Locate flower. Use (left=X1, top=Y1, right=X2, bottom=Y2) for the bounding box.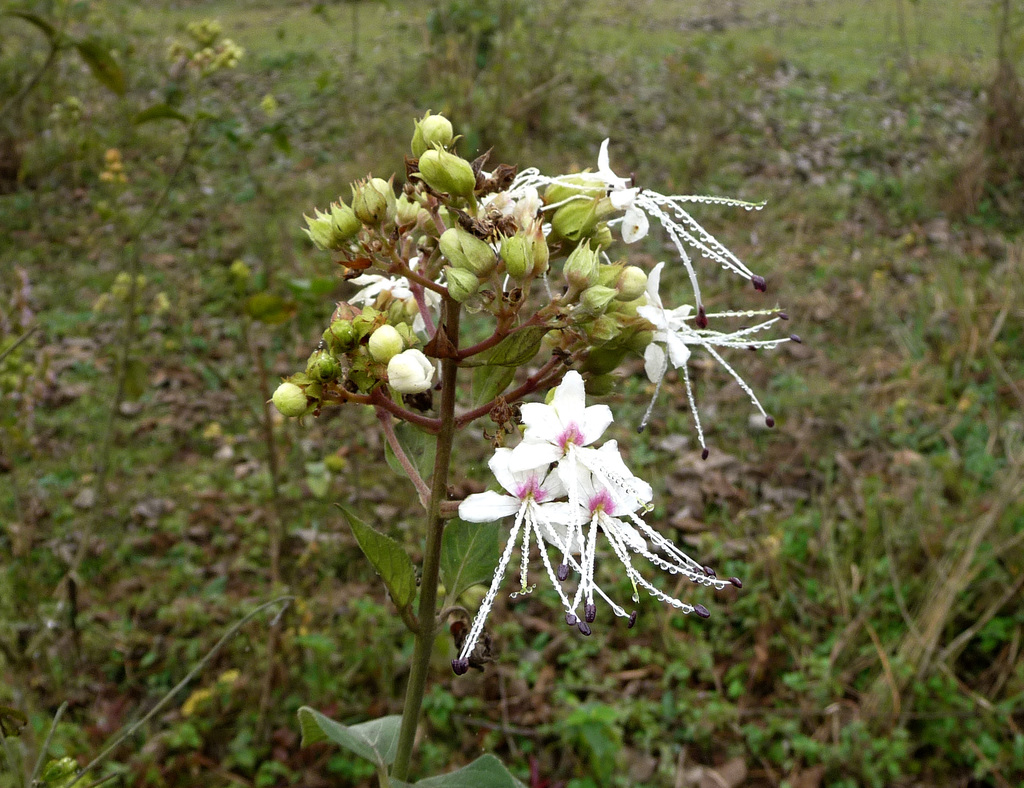
(left=628, top=305, right=790, bottom=448).
